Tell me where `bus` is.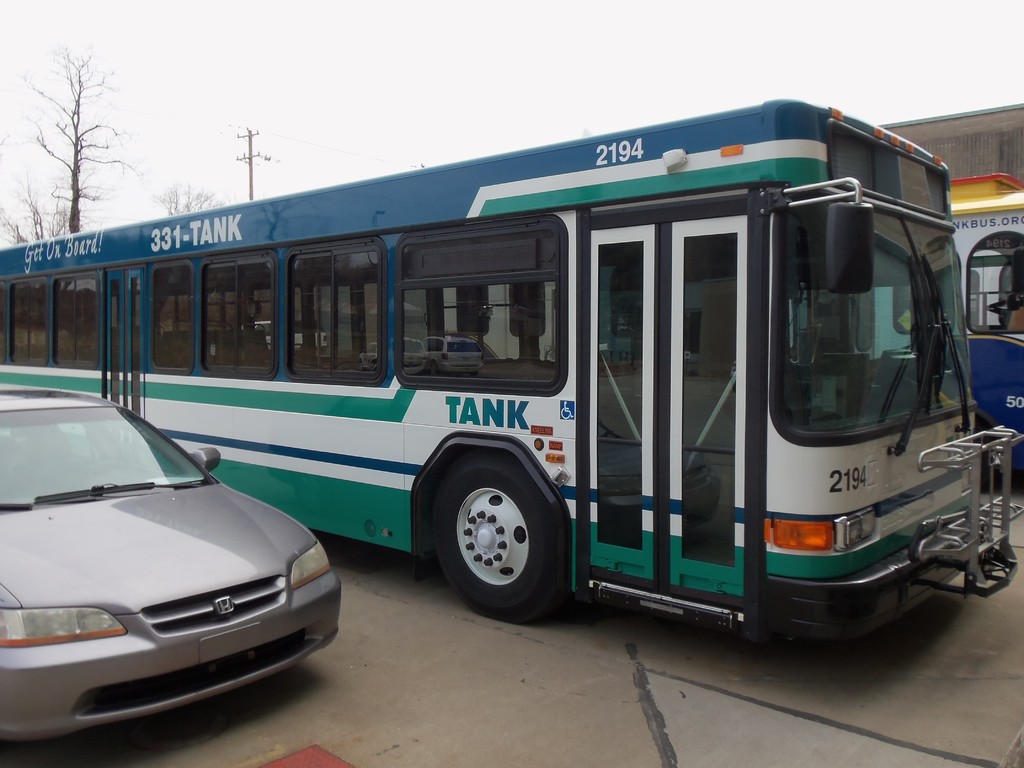
`bus` is at {"x1": 785, "y1": 182, "x2": 1023, "y2": 464}.
